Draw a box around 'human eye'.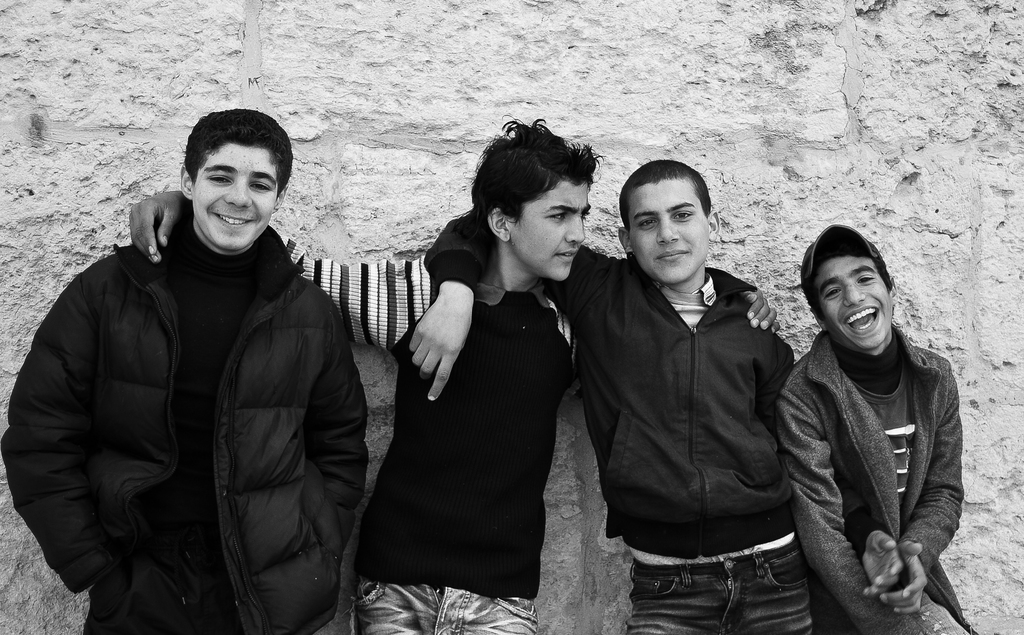
<bbox>207, 174, 235, 184</bbox>.
